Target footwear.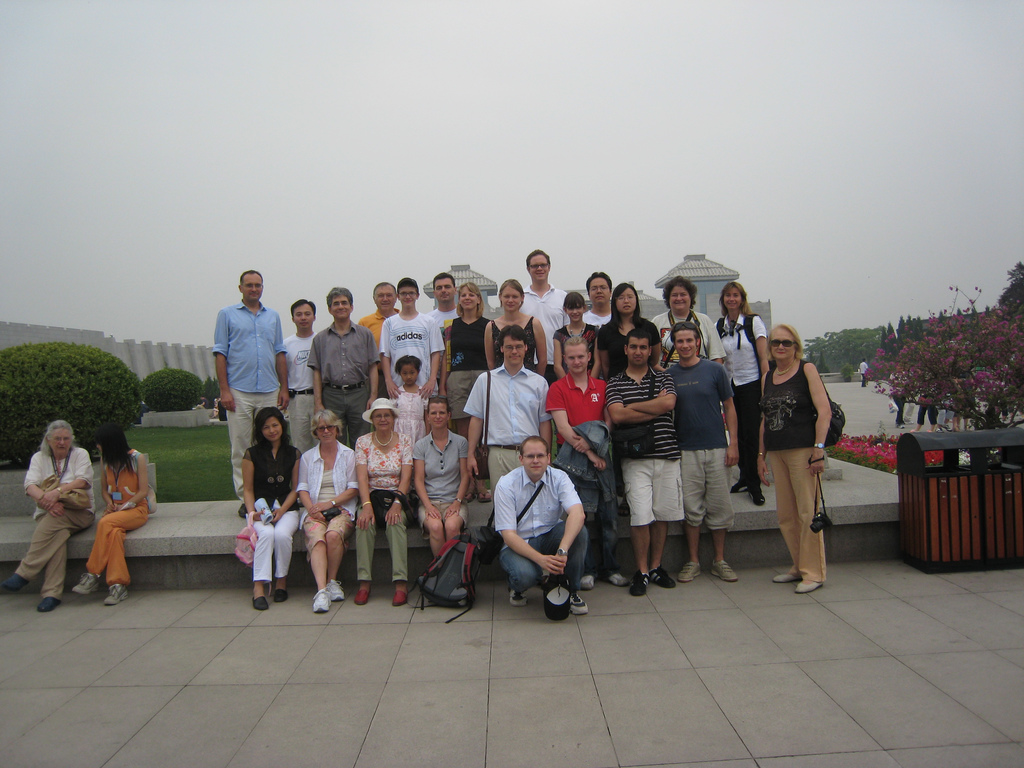
Target region: <box>271,588,284,604</box>.
